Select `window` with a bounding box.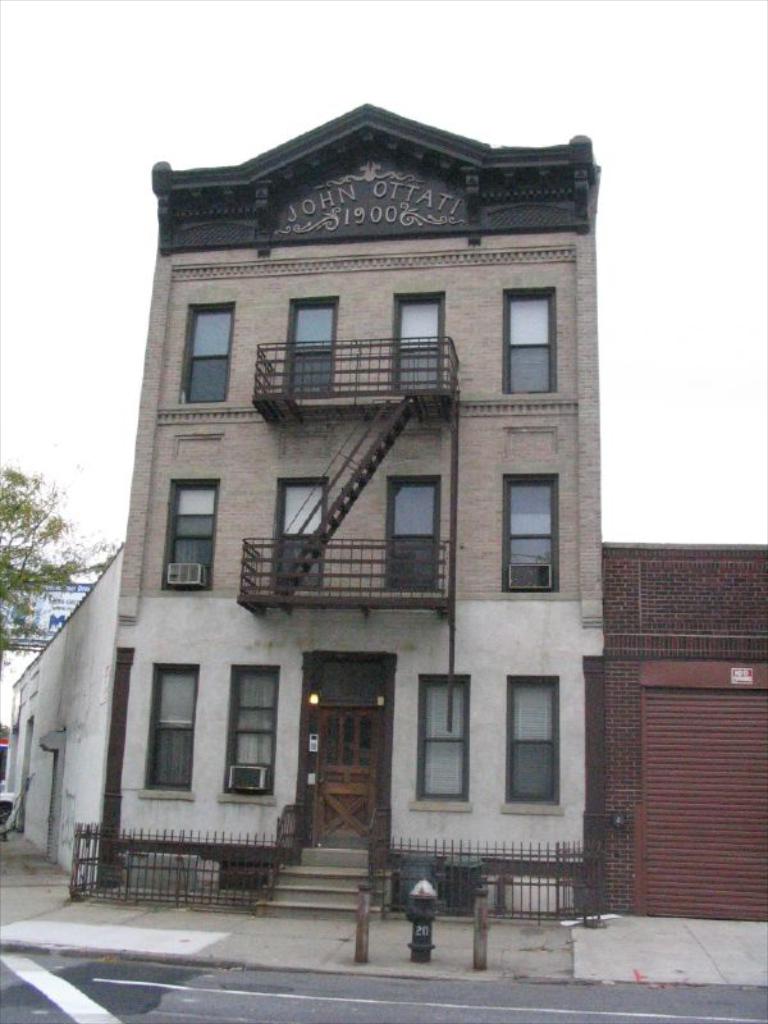
(x1=163, y1=475, x2=210, y2=582).
